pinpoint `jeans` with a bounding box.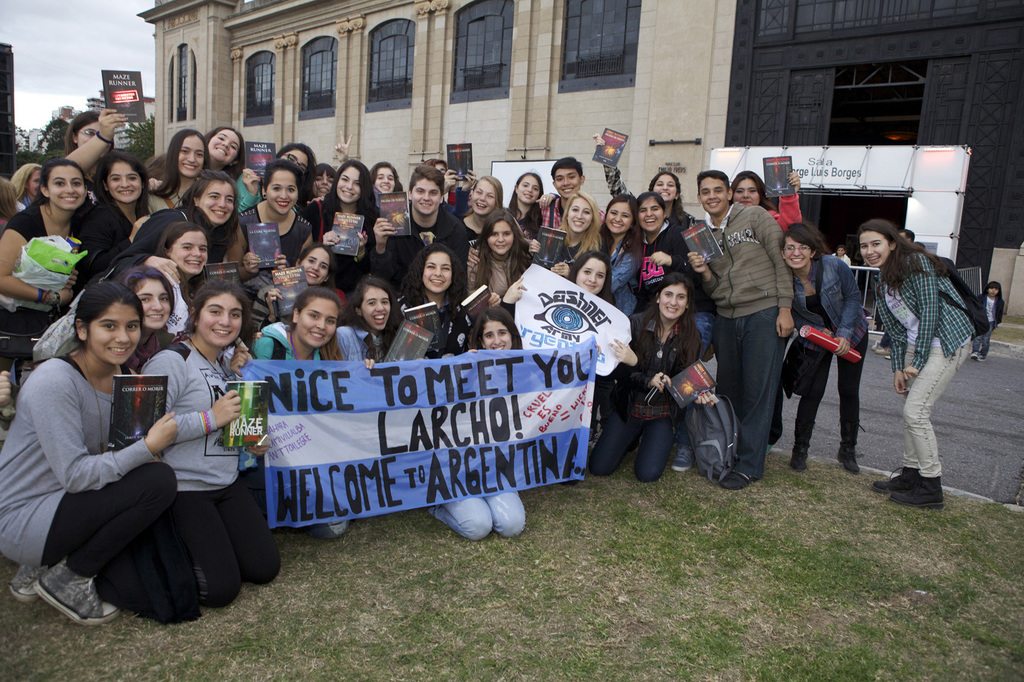
crop(588, 409, 672, 478).
